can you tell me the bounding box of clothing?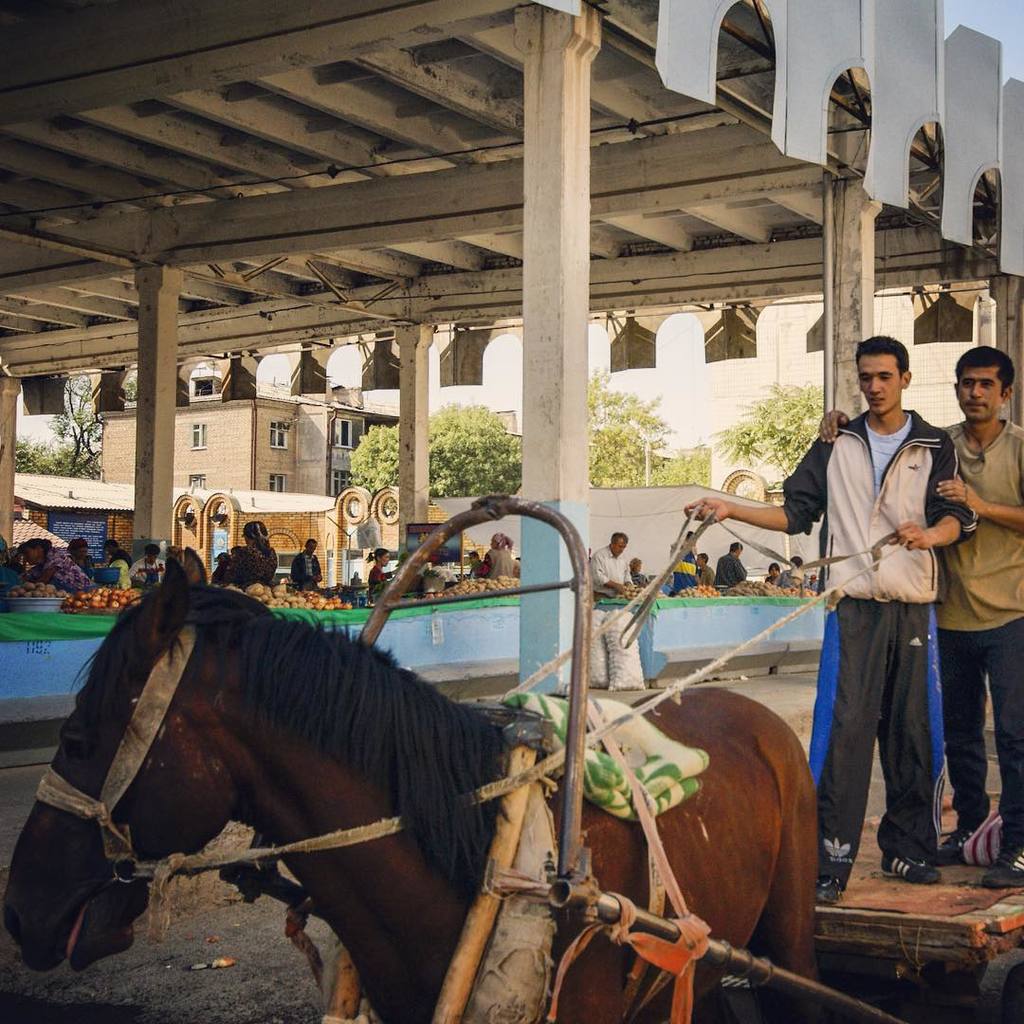
{"left": 713, "top": 552, "right": 746, "bottom": 587}.
